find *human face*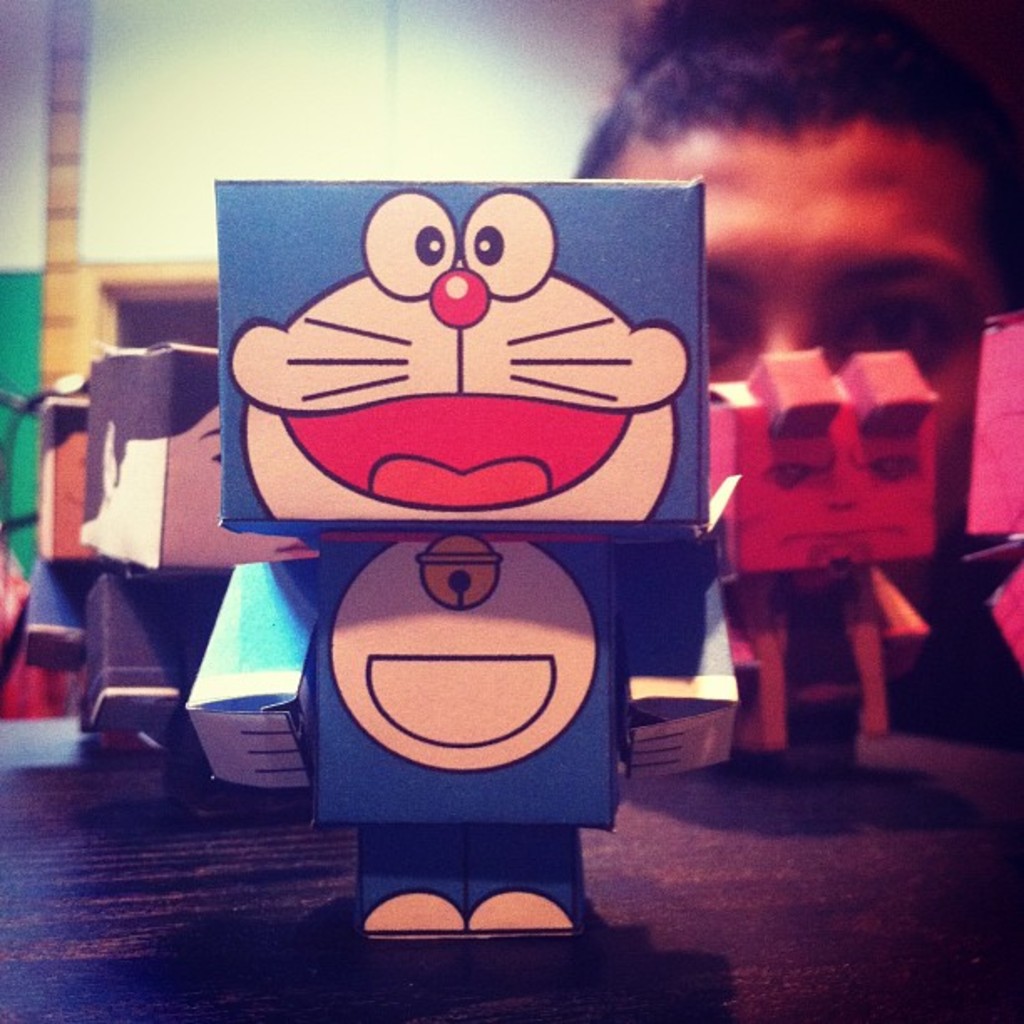
(607,115,1017,378)
